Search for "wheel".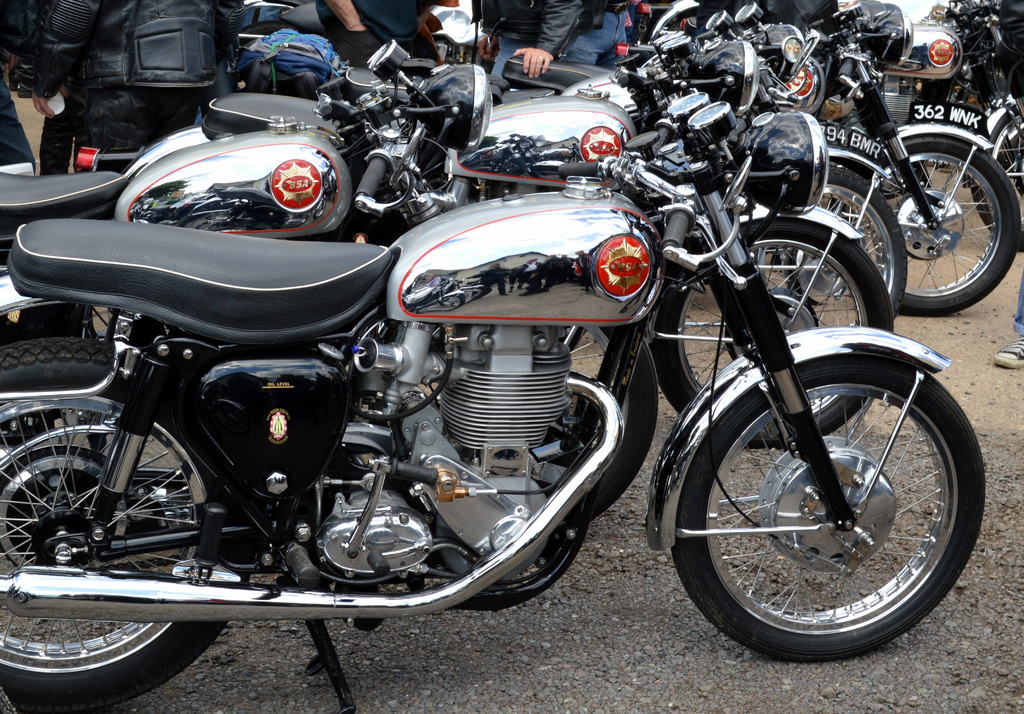
Found at [left=970, top=108, right=1023, bottom=250].
